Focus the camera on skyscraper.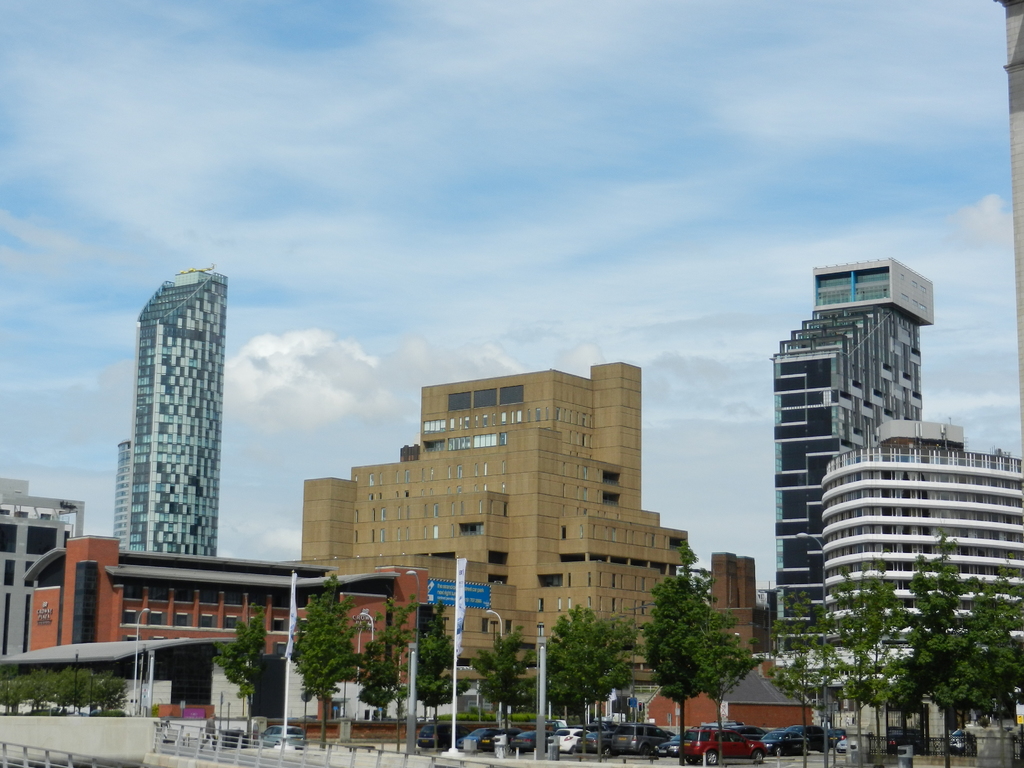
Focus region: rect(301, 367, 675, 688).
